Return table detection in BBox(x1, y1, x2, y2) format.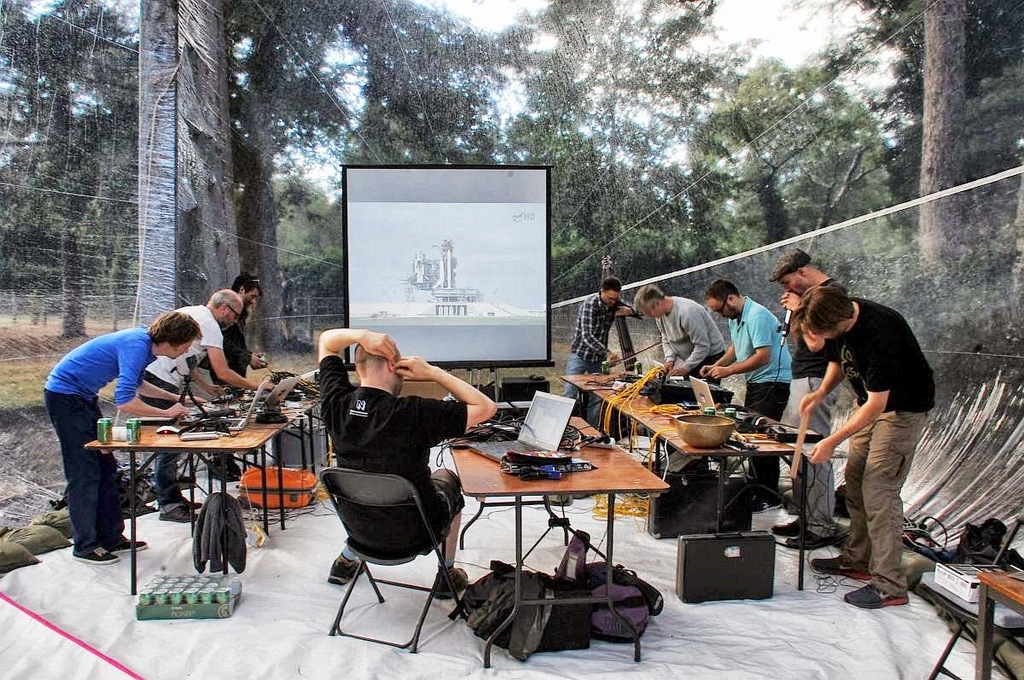
BBox(596, 392, 690, 419).
